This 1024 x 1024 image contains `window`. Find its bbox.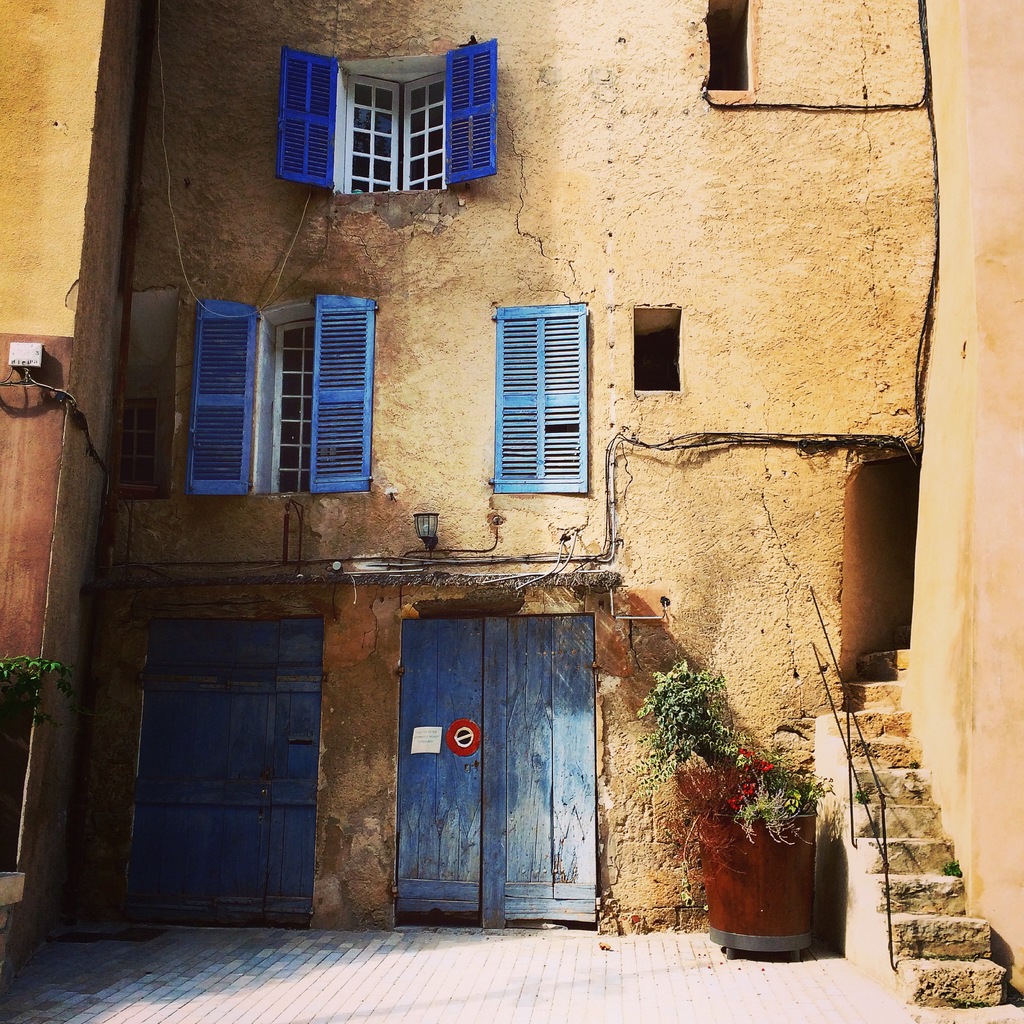
(116,401,159,483).
